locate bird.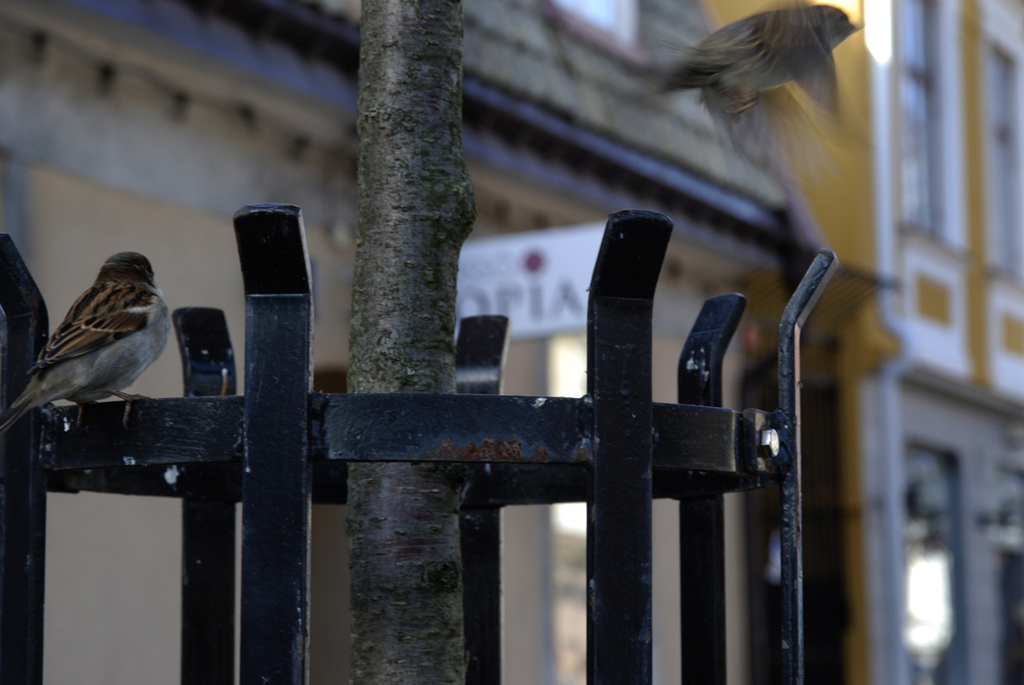
Bounding box: region(0, 251, 181, 435).
